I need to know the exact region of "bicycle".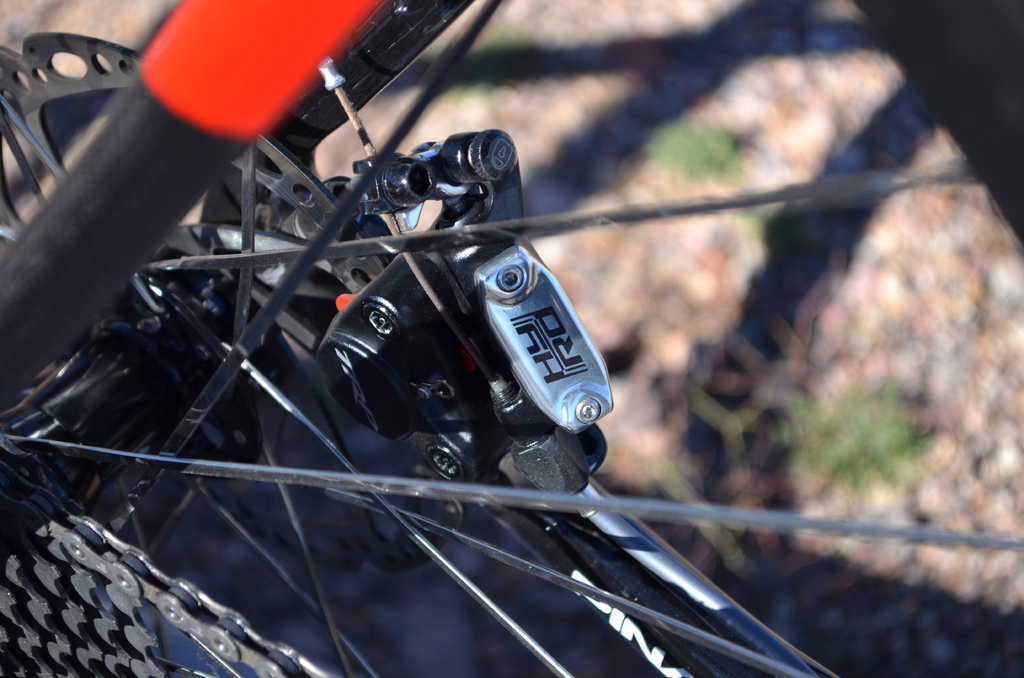
Region: x1=0 y1=0 x2=1023 y2=677.
